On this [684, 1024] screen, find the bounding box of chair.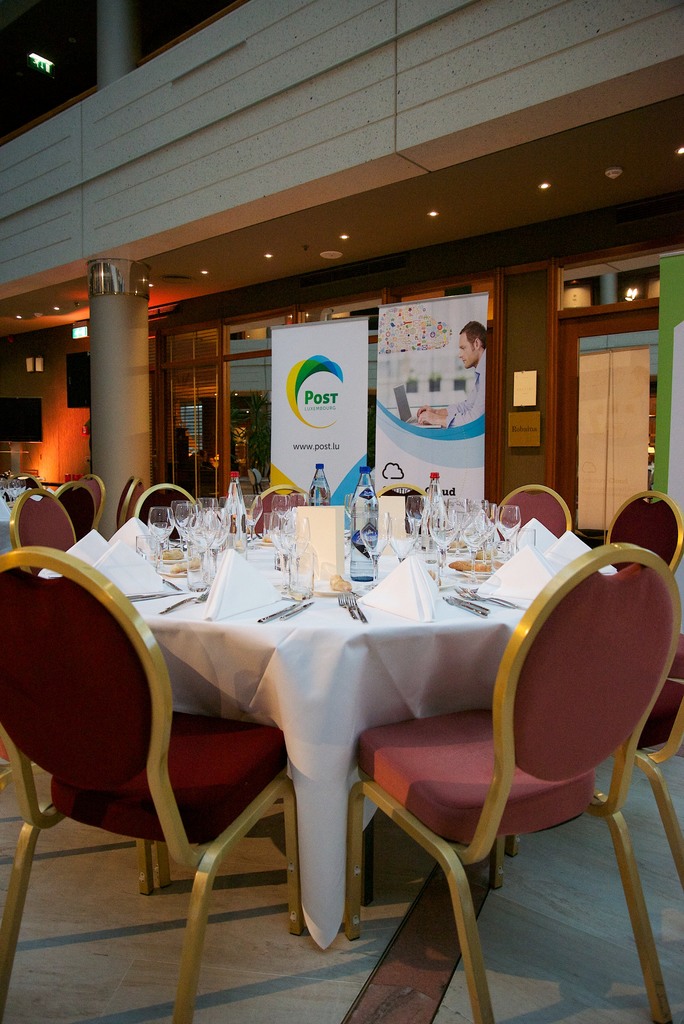
Bounding box: <box>134,483,198,543</box>.
